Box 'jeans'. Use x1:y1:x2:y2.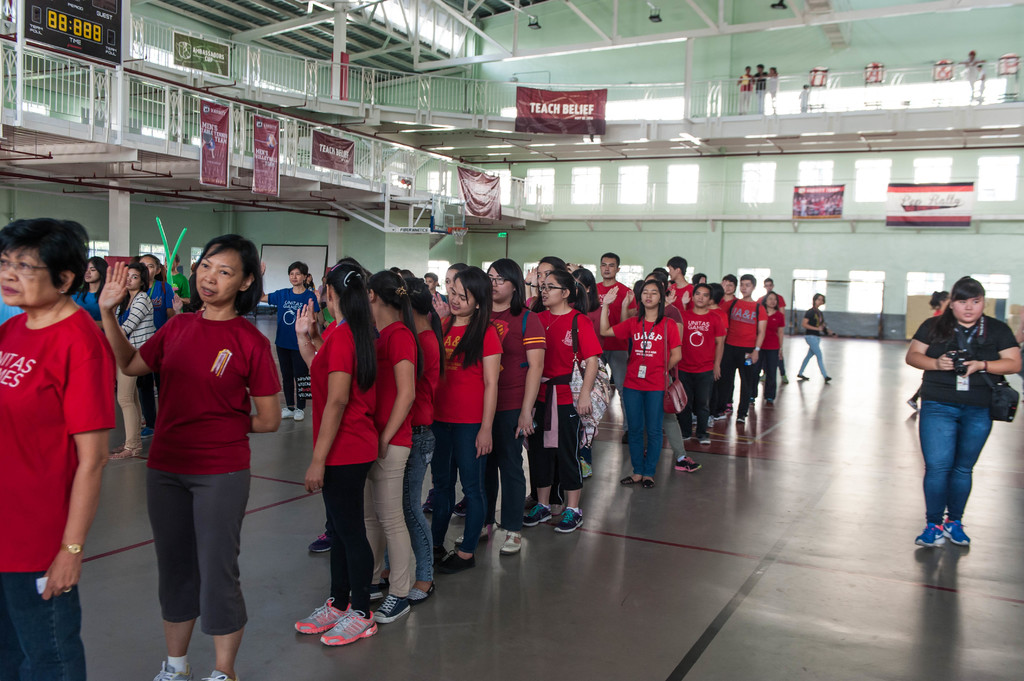
434:418:486:548.
